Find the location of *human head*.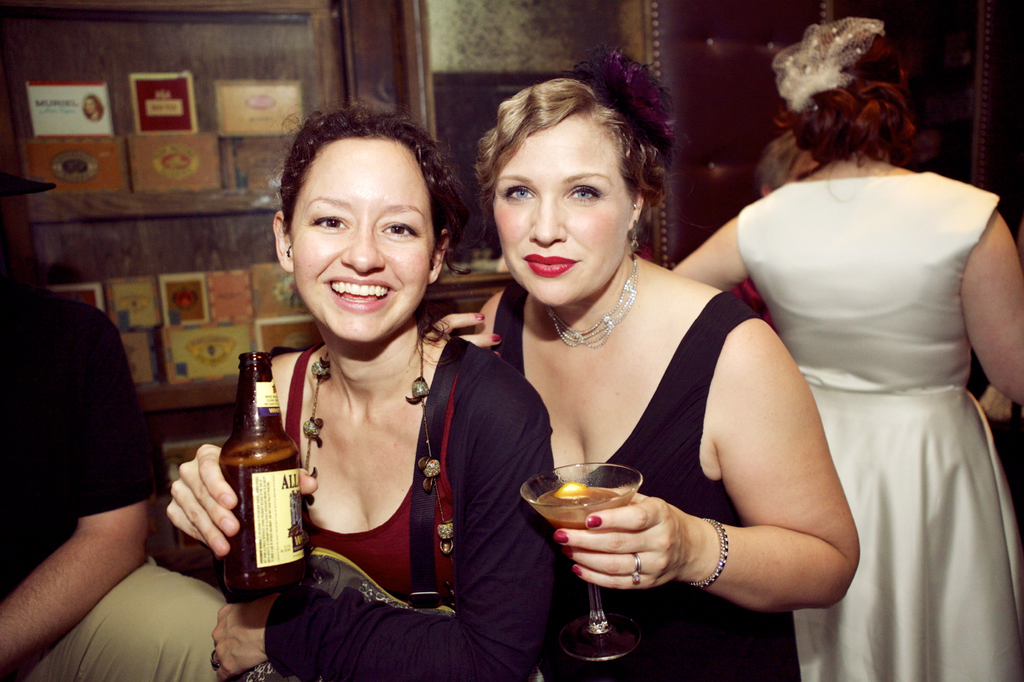
Location: (x1=264, y1=110, x2=460, y2=337).
